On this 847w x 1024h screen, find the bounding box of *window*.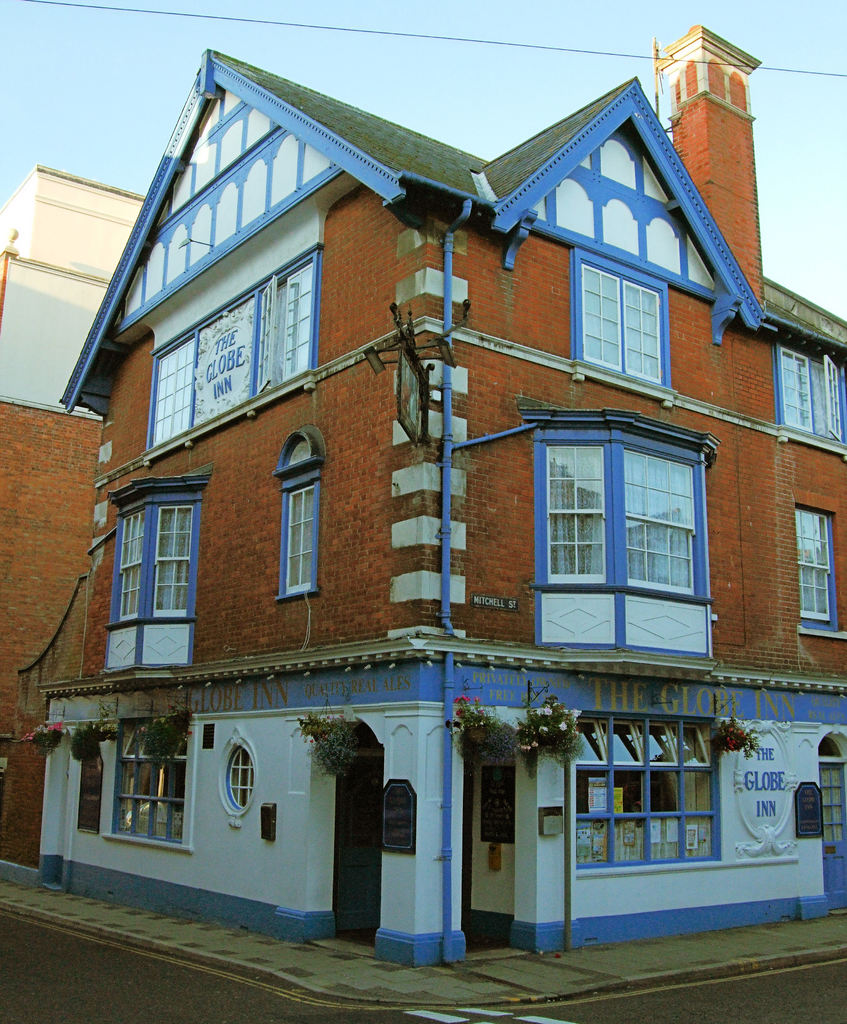
Bounding box: left=152, top=503, right=191, bottom=619.
